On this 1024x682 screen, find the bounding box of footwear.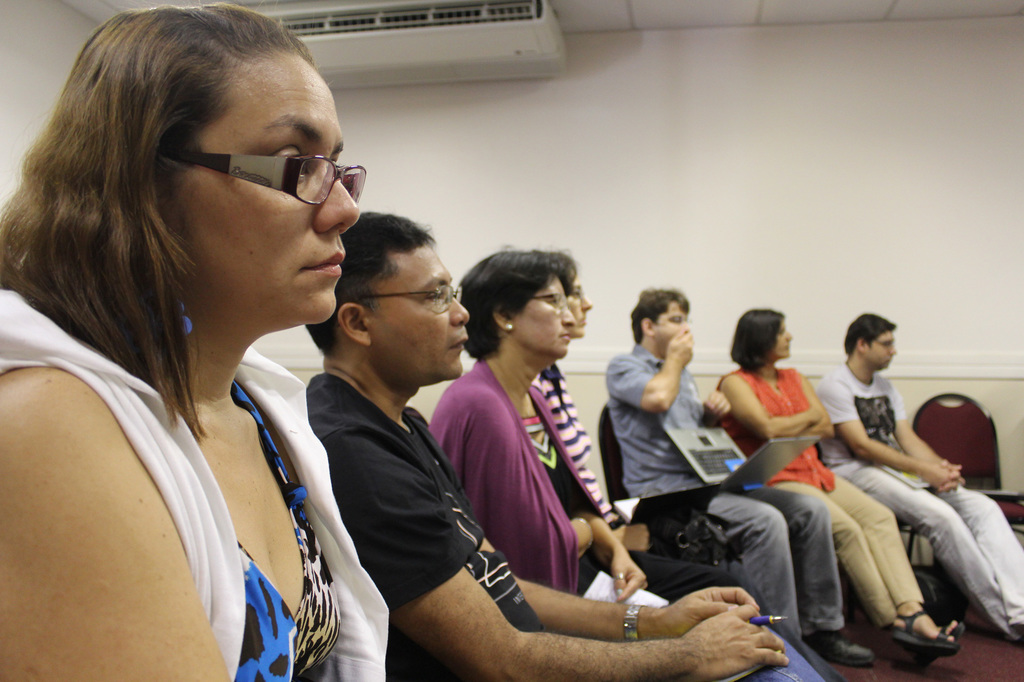
Bounding box: 797 633 876 666.
